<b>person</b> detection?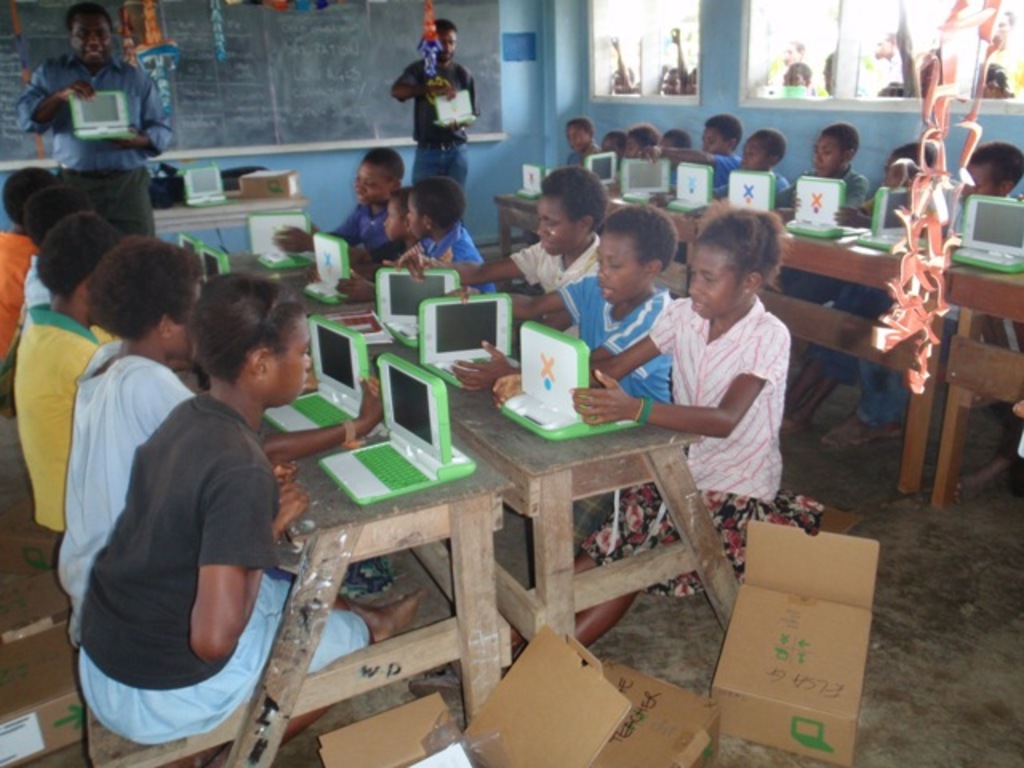
<bbox>674, 109, 742, 202</bbox>
